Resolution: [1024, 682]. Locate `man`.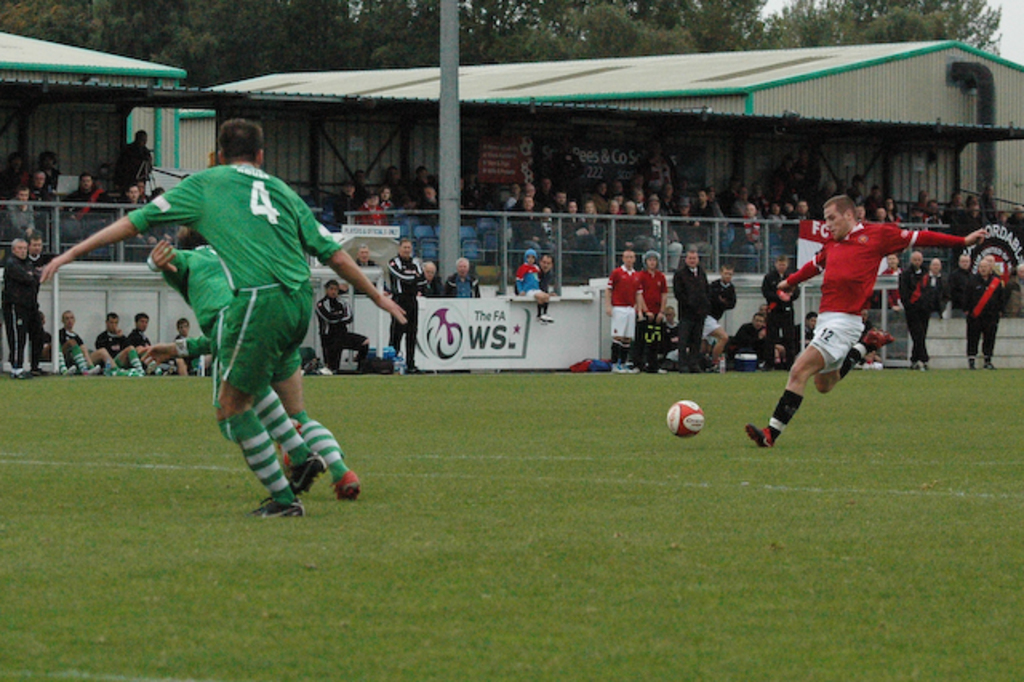
Rect(418, 259, 440, 296).
